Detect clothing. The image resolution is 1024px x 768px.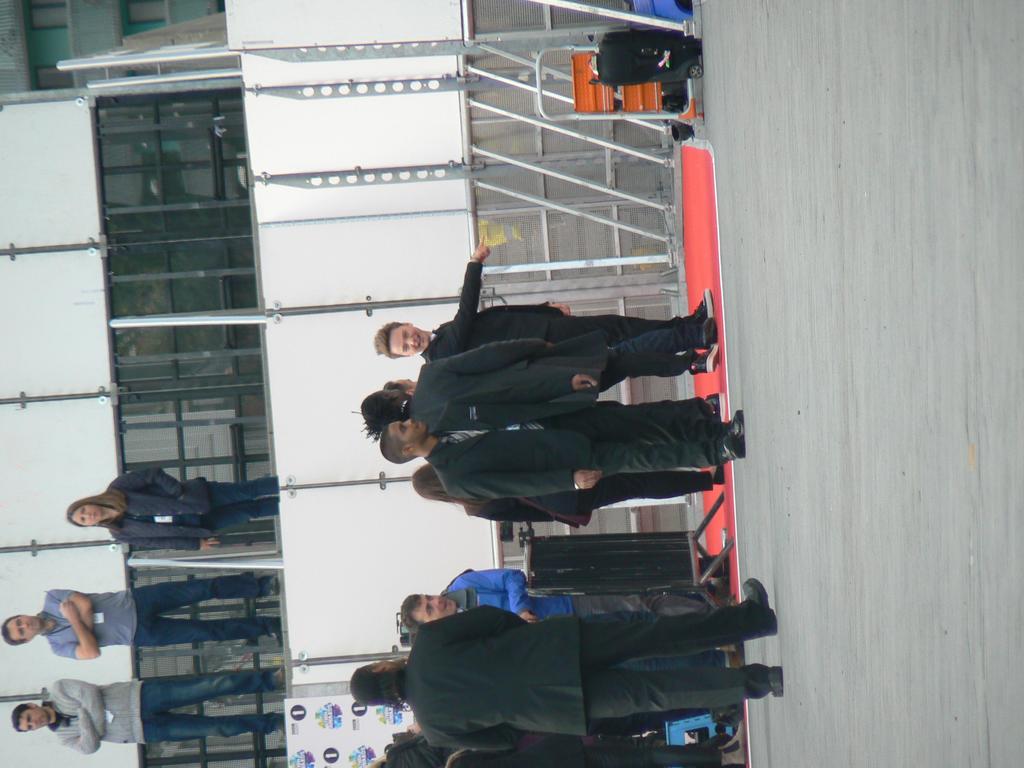
36,572,268,660.
